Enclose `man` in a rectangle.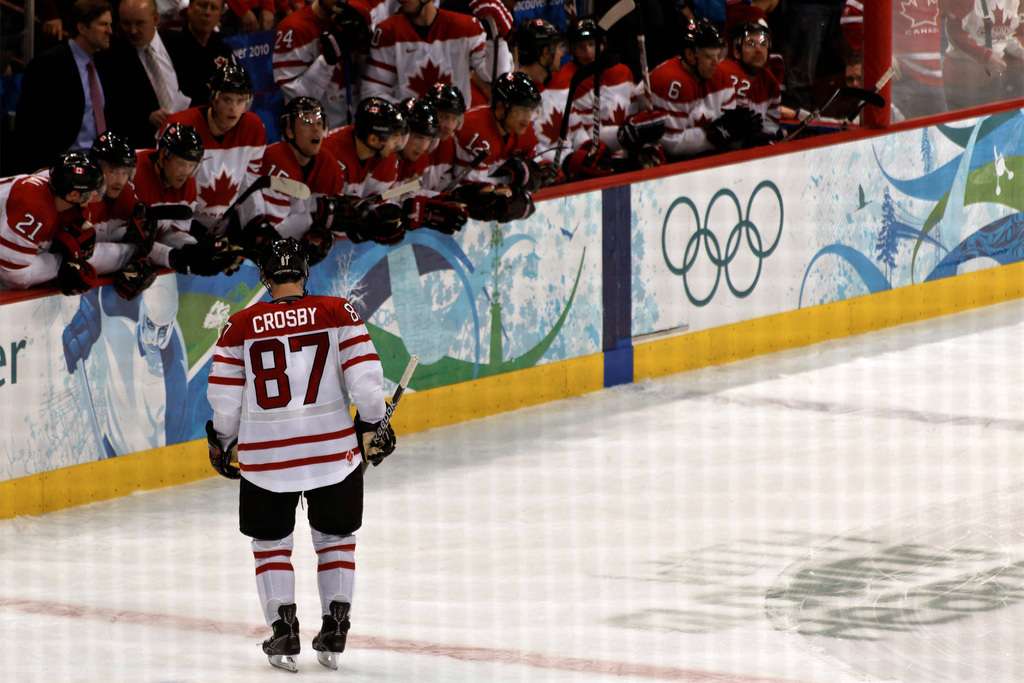
bbox=[24, 4, 121, 168].
